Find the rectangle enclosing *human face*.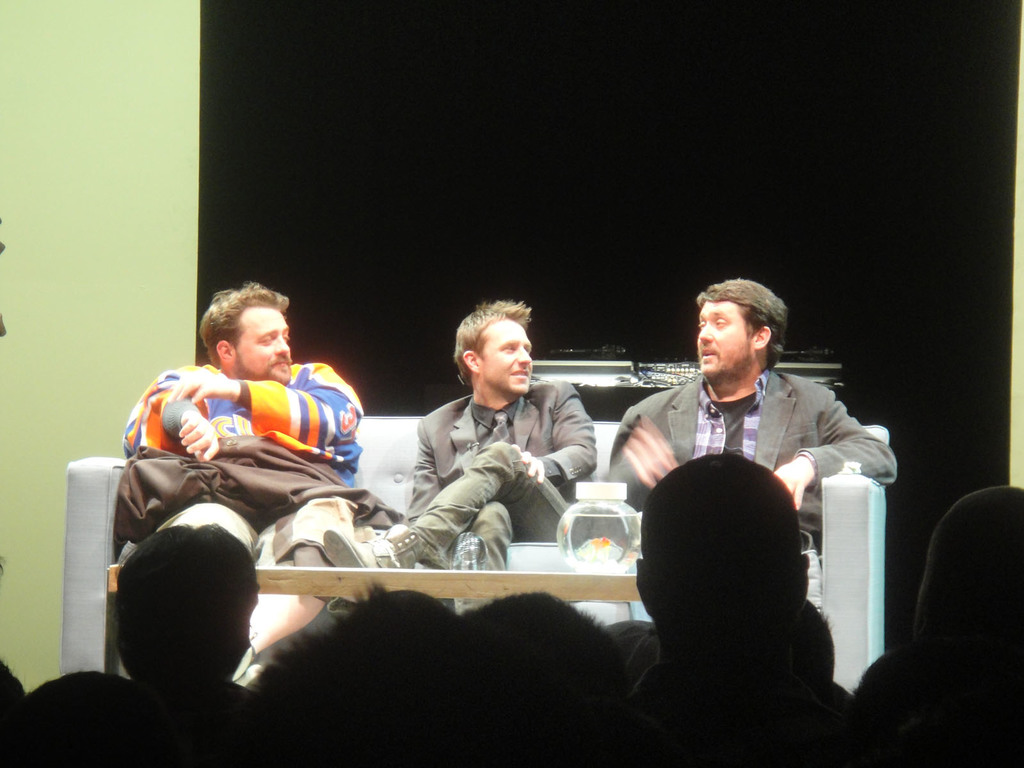
box(231, 303, 294, 385).
